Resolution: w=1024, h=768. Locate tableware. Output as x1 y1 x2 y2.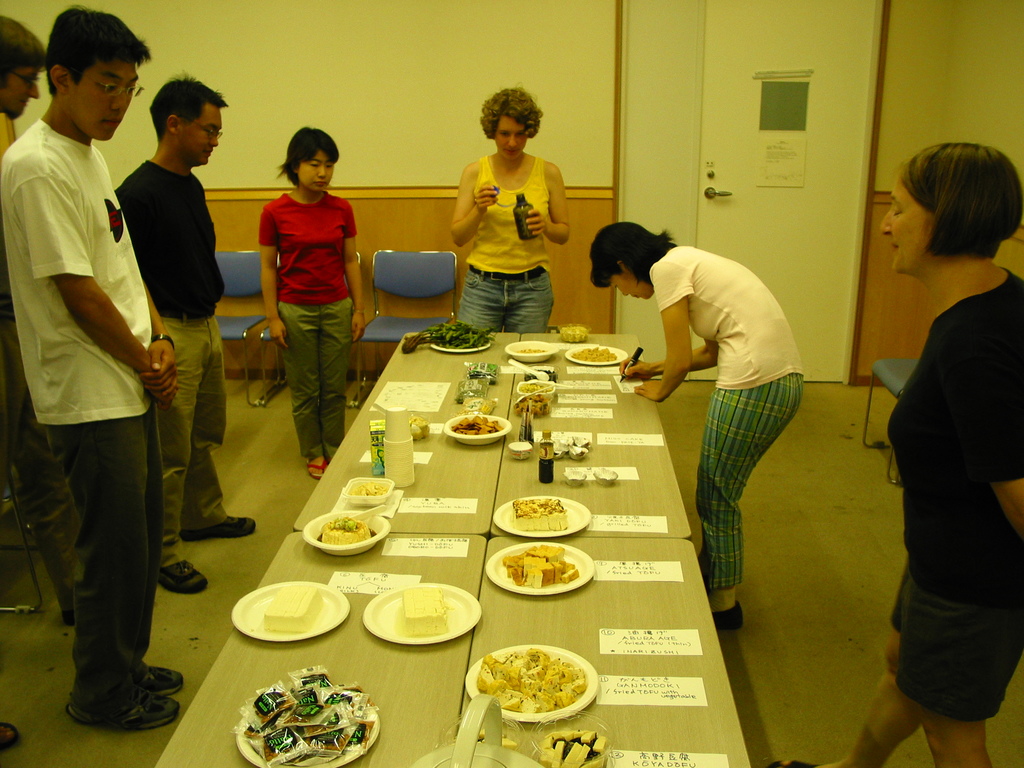
495 495 593 540.
